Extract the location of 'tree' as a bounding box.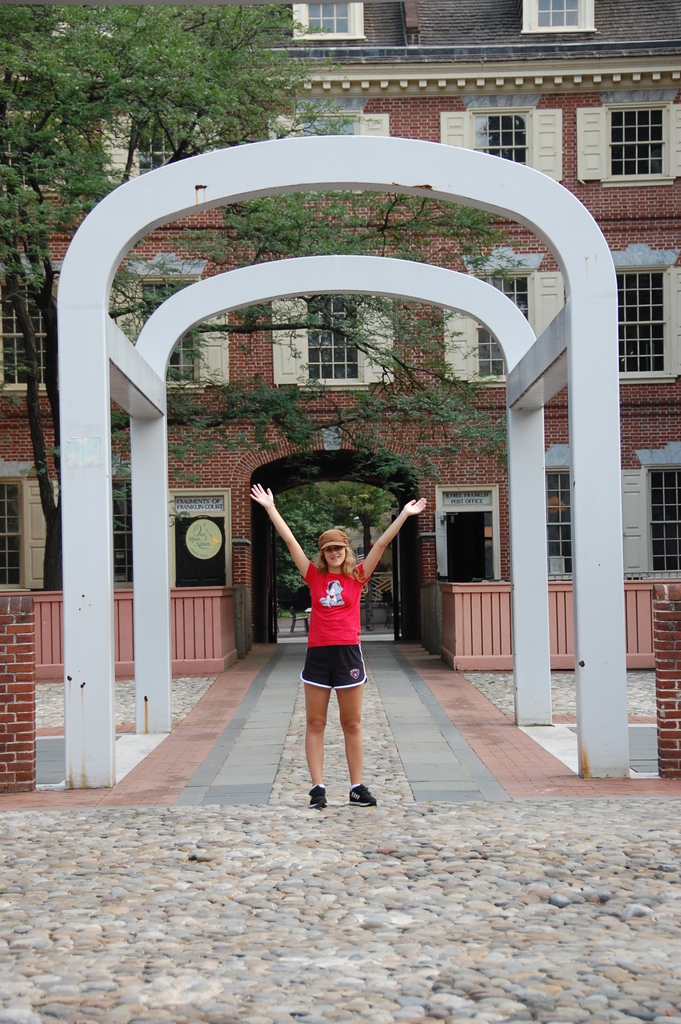
(270,479,401,588).
